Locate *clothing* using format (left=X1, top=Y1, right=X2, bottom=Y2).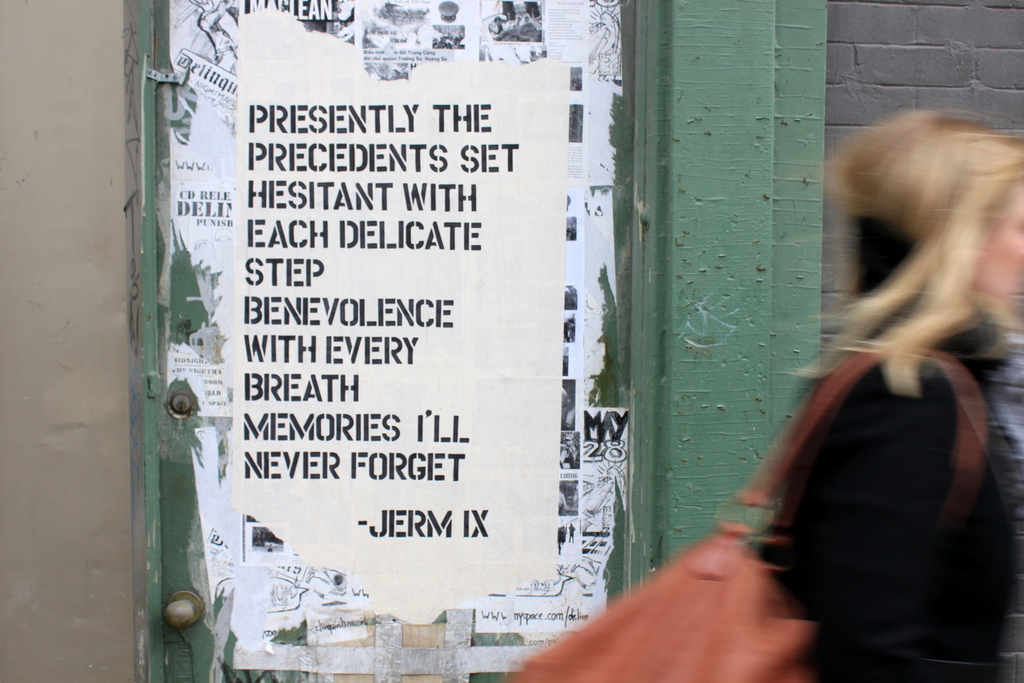
(left=719, top=200, right=1007, bottom=670).
